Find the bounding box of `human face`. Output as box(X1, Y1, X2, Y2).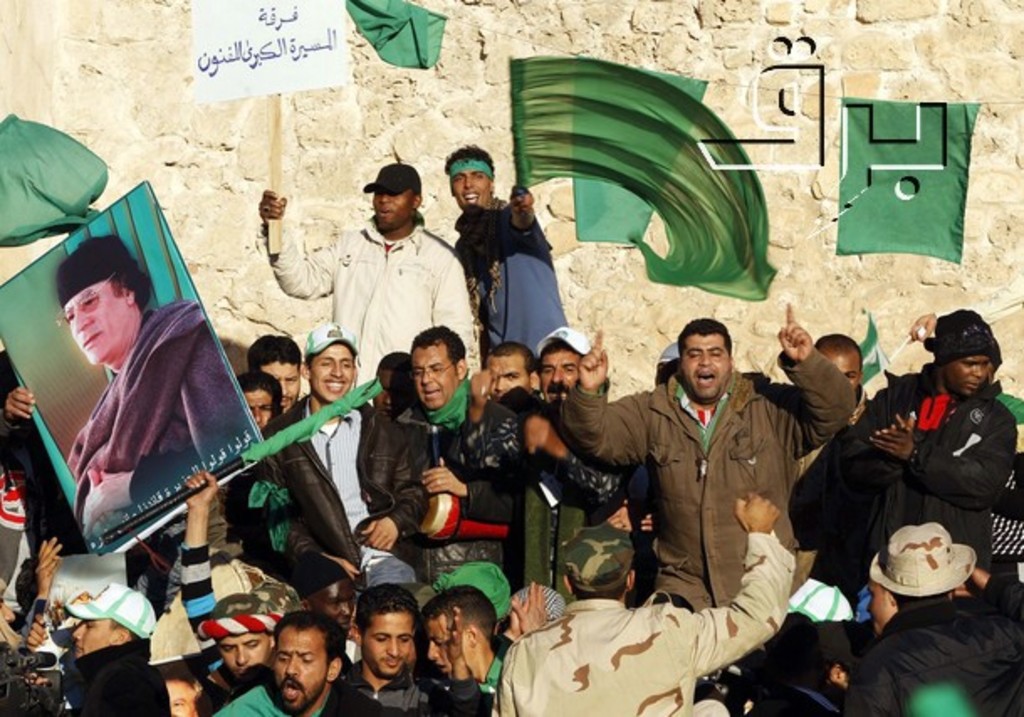
box(945, 358, 992, 393).
